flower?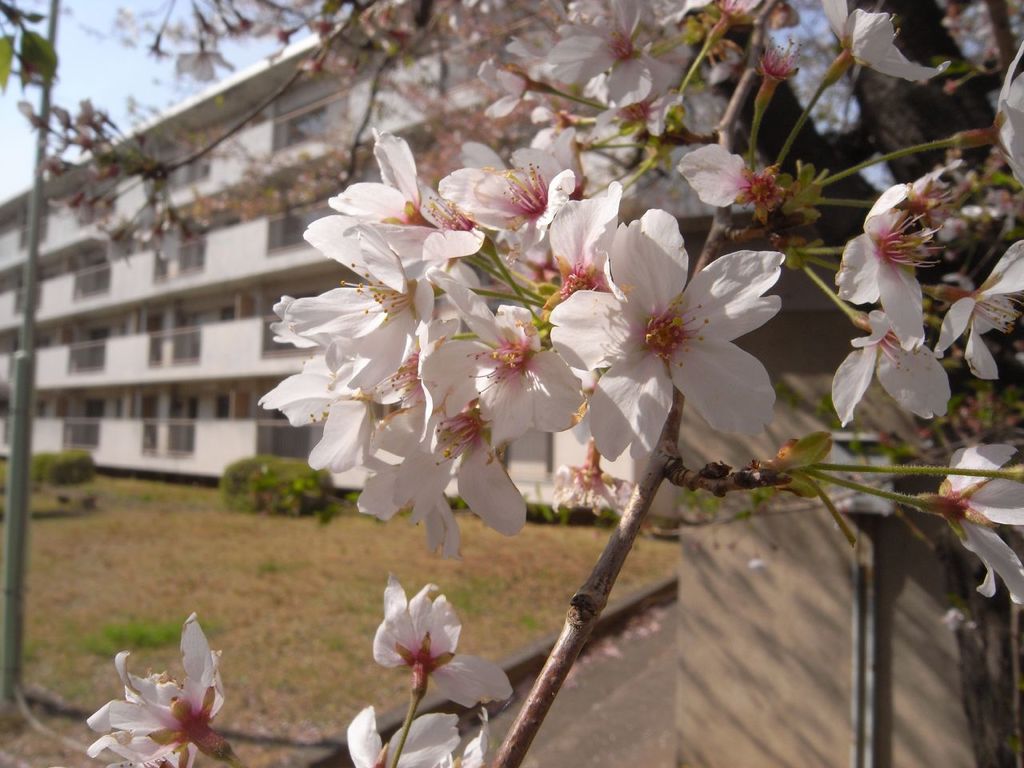
pyautogui.locateOnScreen(344, 706, 512, 767)
